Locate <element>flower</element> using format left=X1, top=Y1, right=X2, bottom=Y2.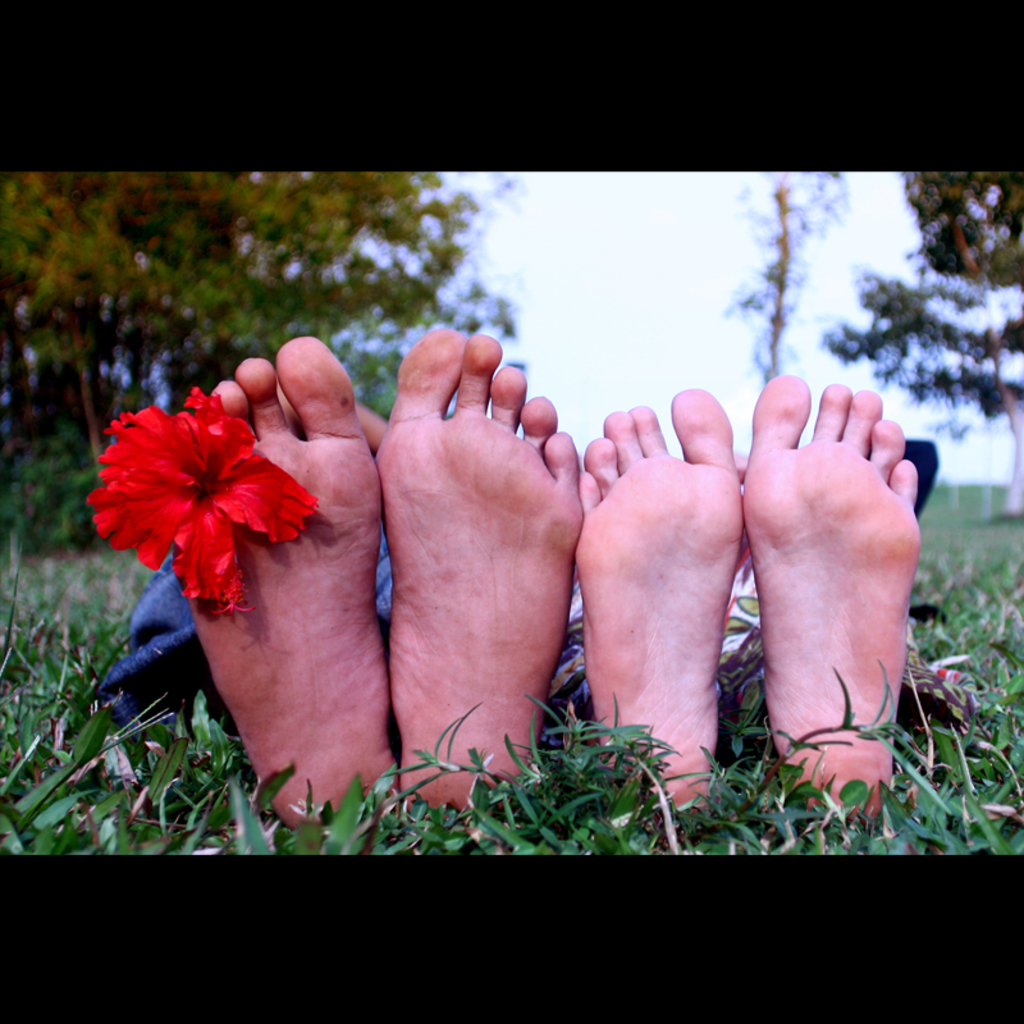
left=81, top=387, right=320, bottom=625.
